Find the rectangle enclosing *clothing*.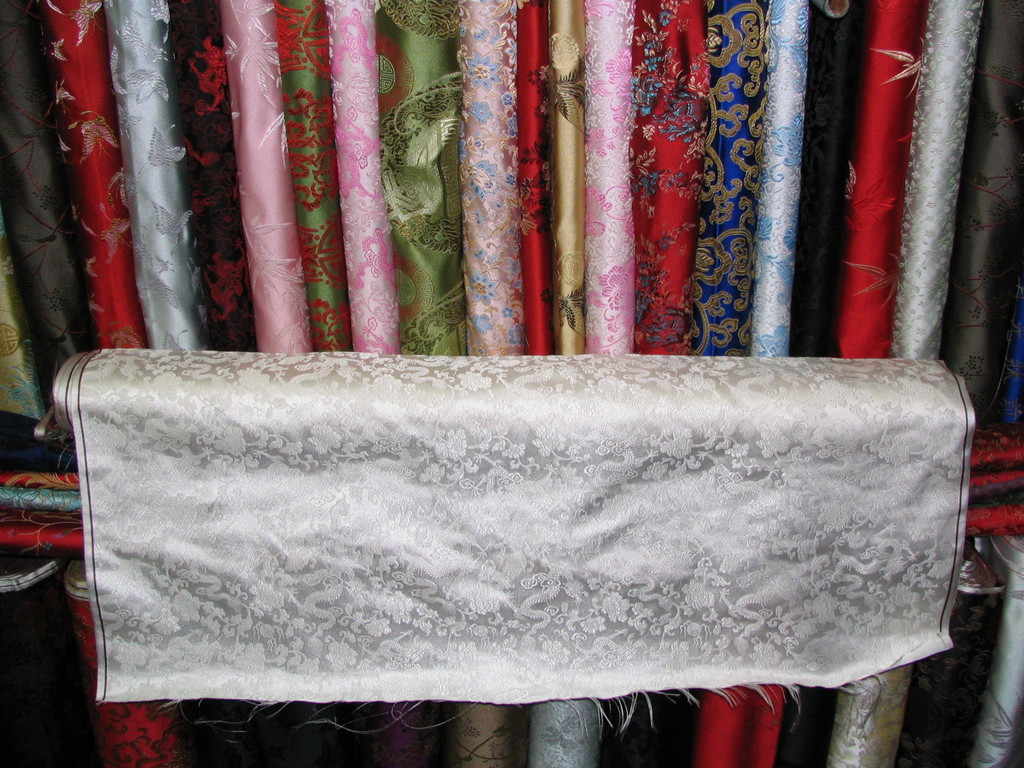
crop(61, 355, 954, 708).
